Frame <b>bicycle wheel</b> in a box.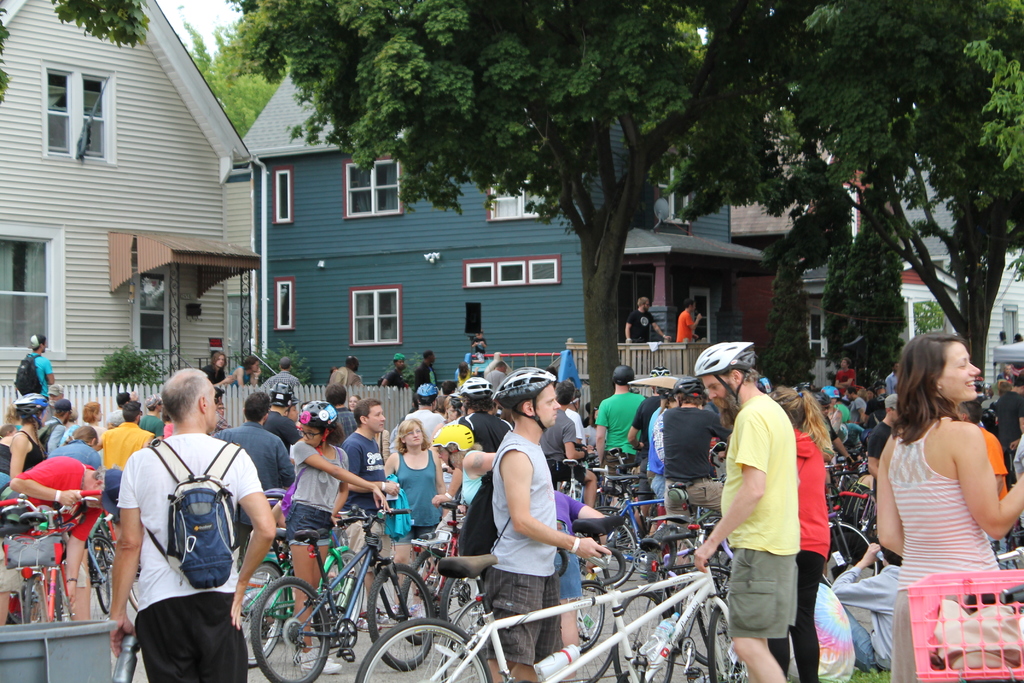
region(576, 504, 636, 593).
